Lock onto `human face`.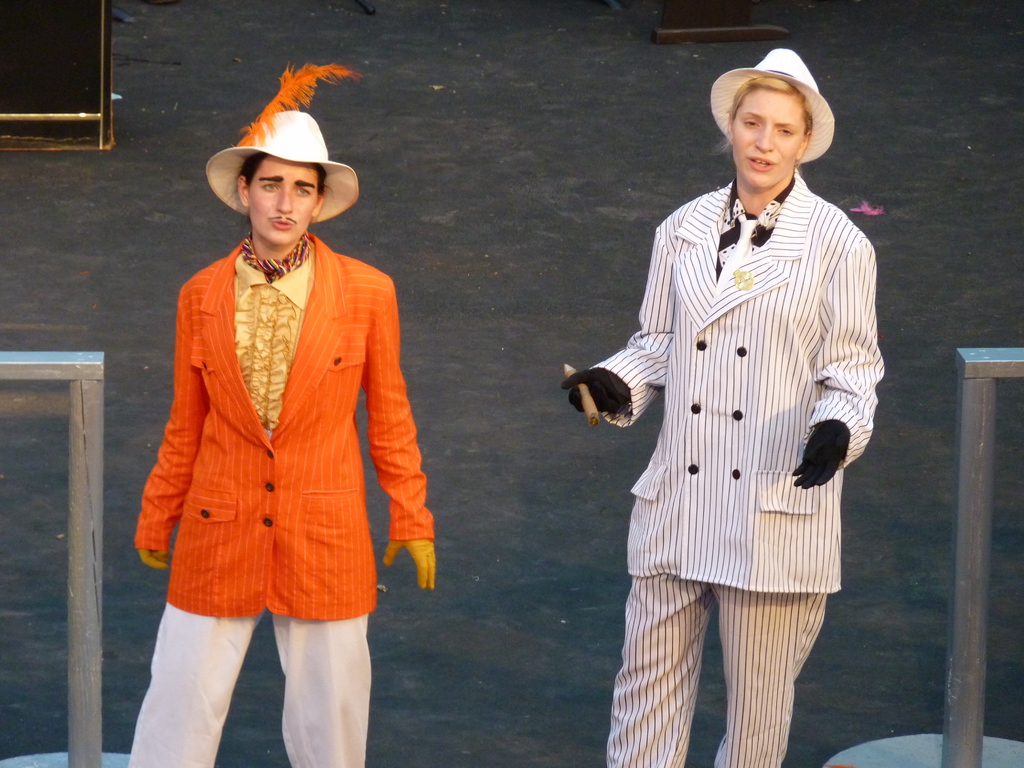
Locked: bbox=[244, 154, 321, 246].
